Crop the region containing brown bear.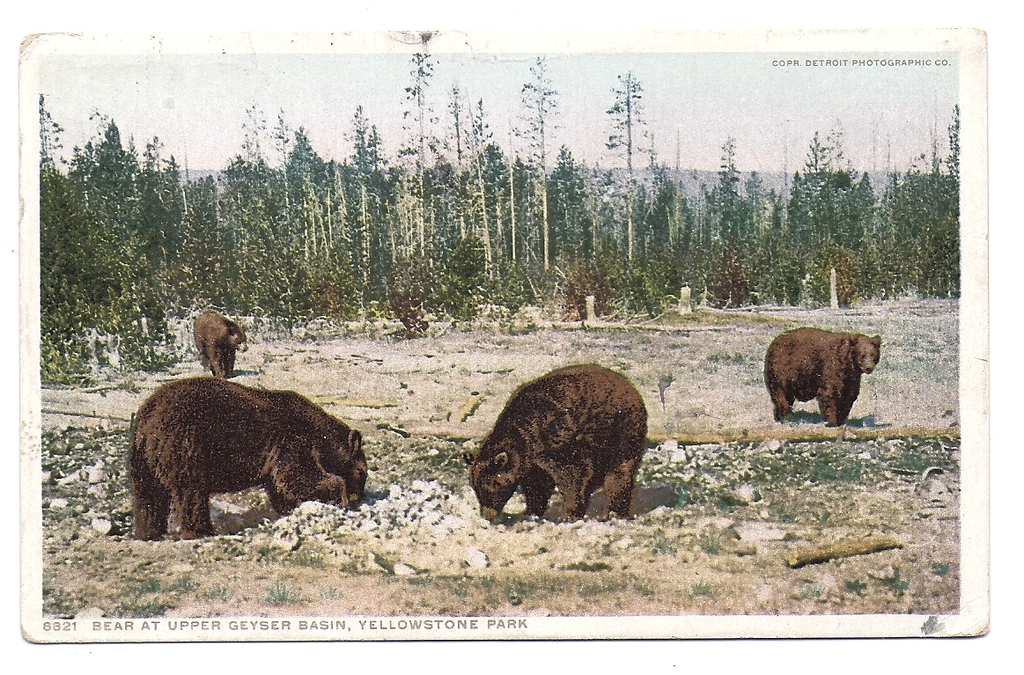
Crop region: select_region(461, 358, 648, 521).
